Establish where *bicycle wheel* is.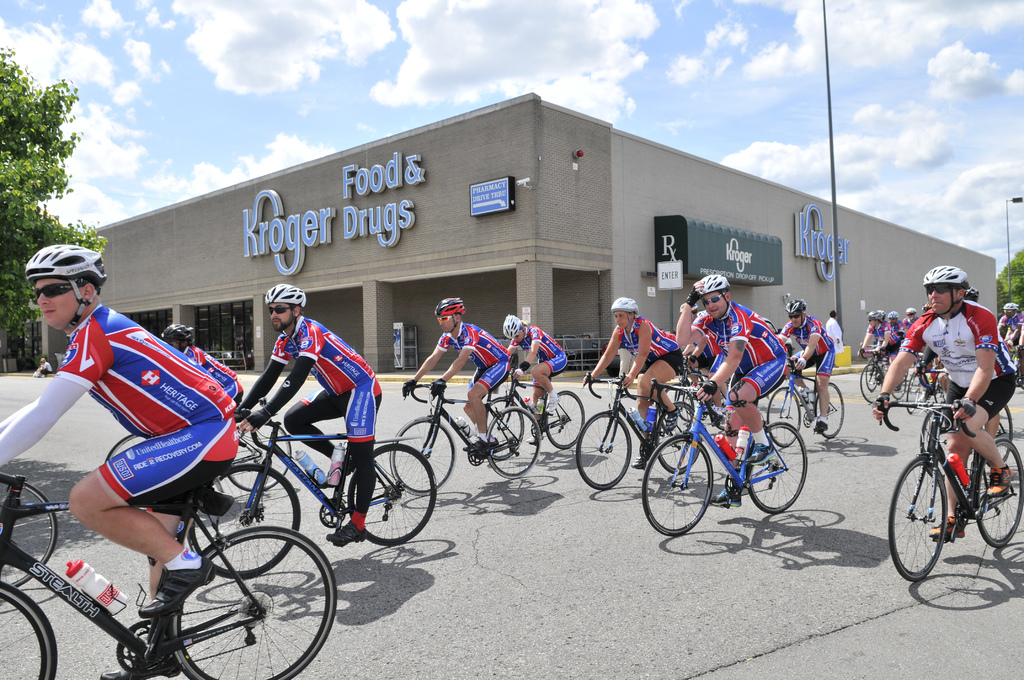
Established at <region>991, 404, 1016, 460</region>.
